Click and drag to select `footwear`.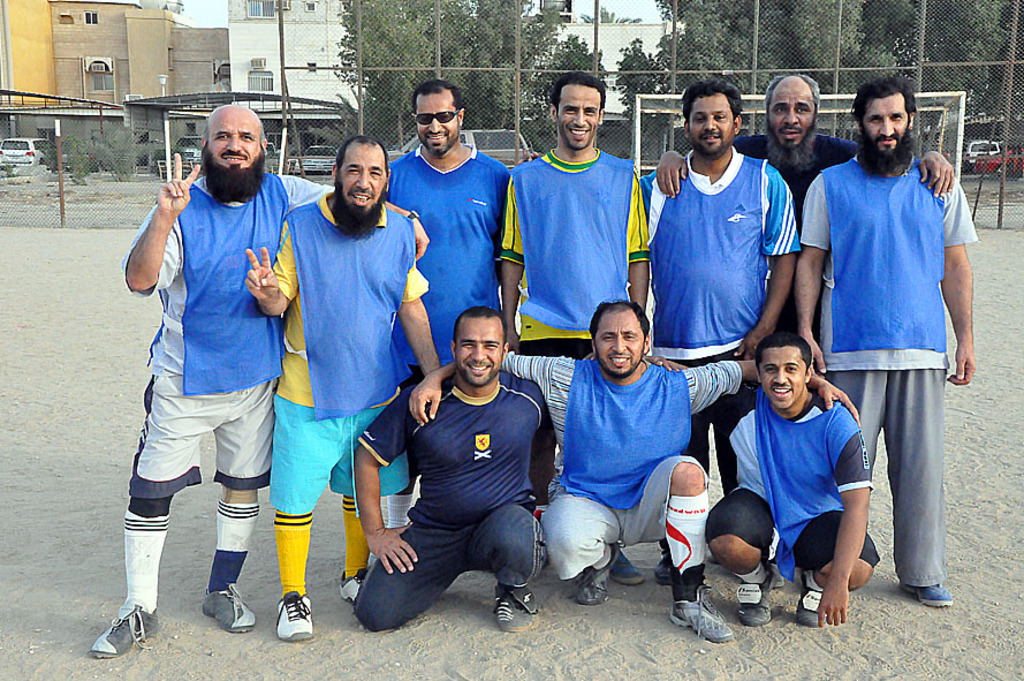
Selection: <box>652,540,674,587</box>.
